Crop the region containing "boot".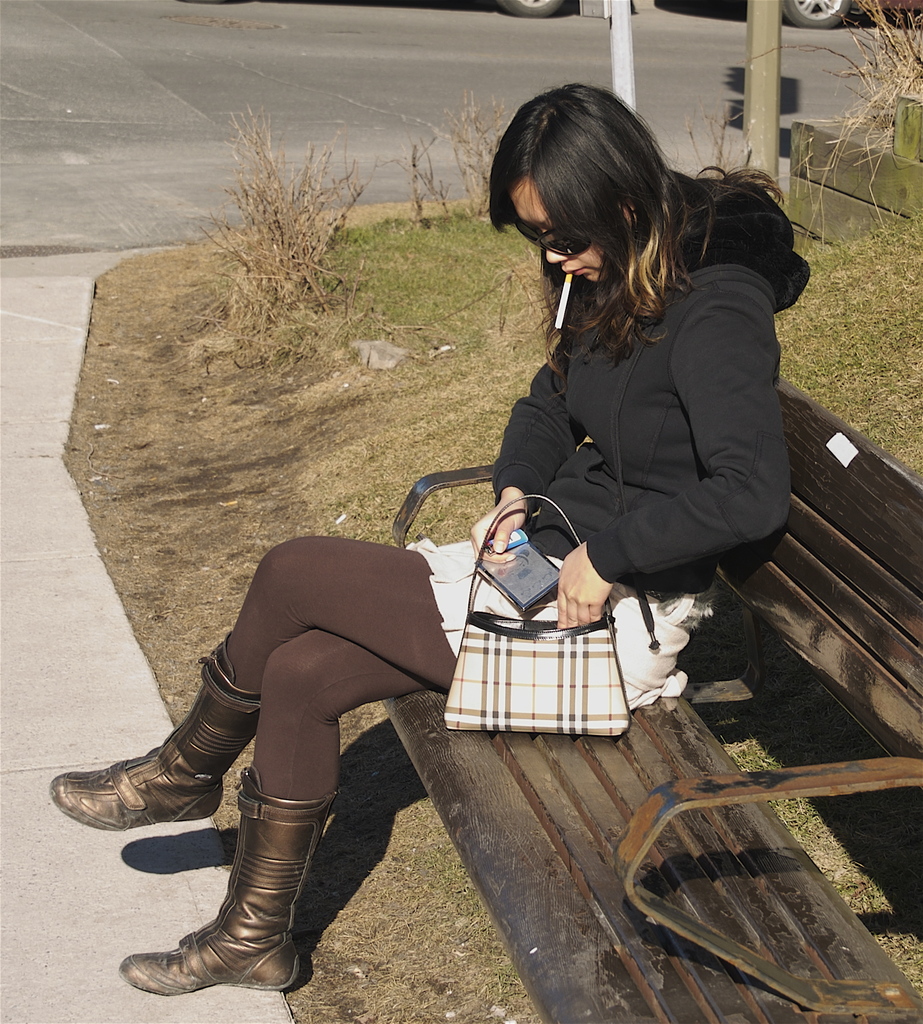
Crop region: bbox(50, 637, 265, 833).
